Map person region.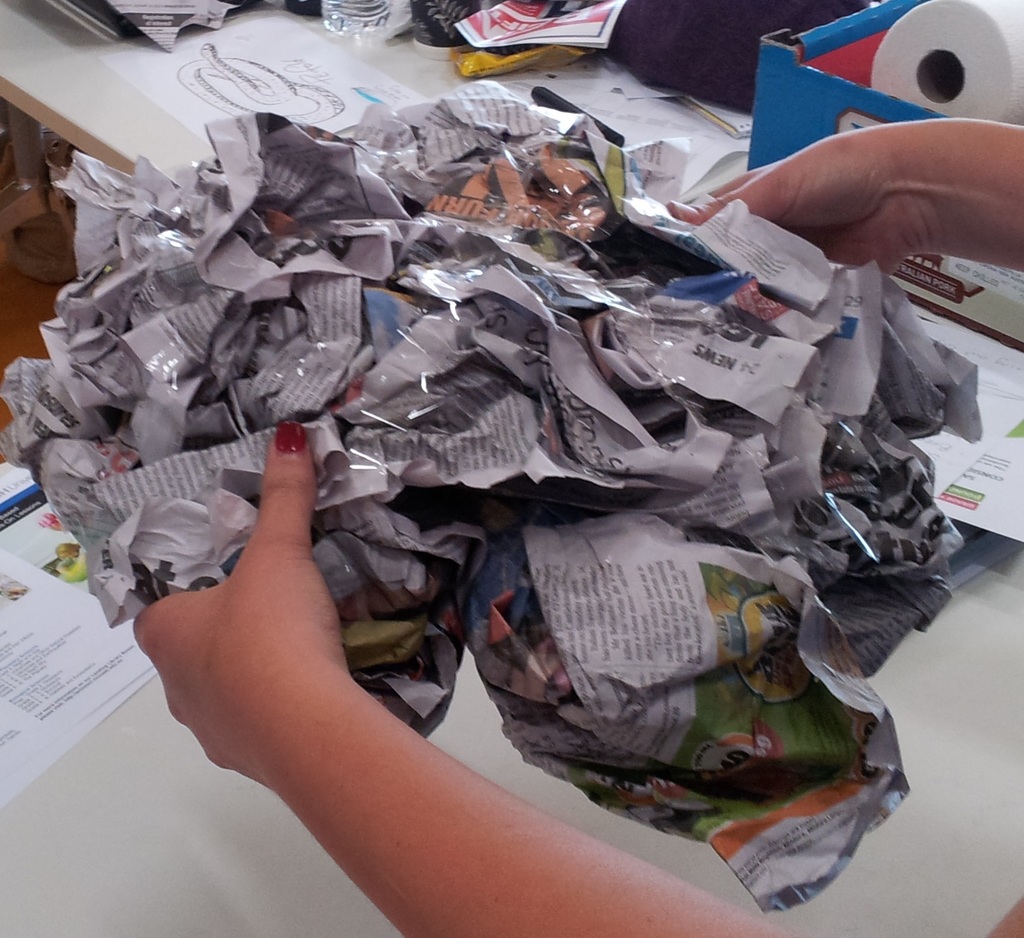
Mapped to left=178, top=93, right=954, bottom=903.
